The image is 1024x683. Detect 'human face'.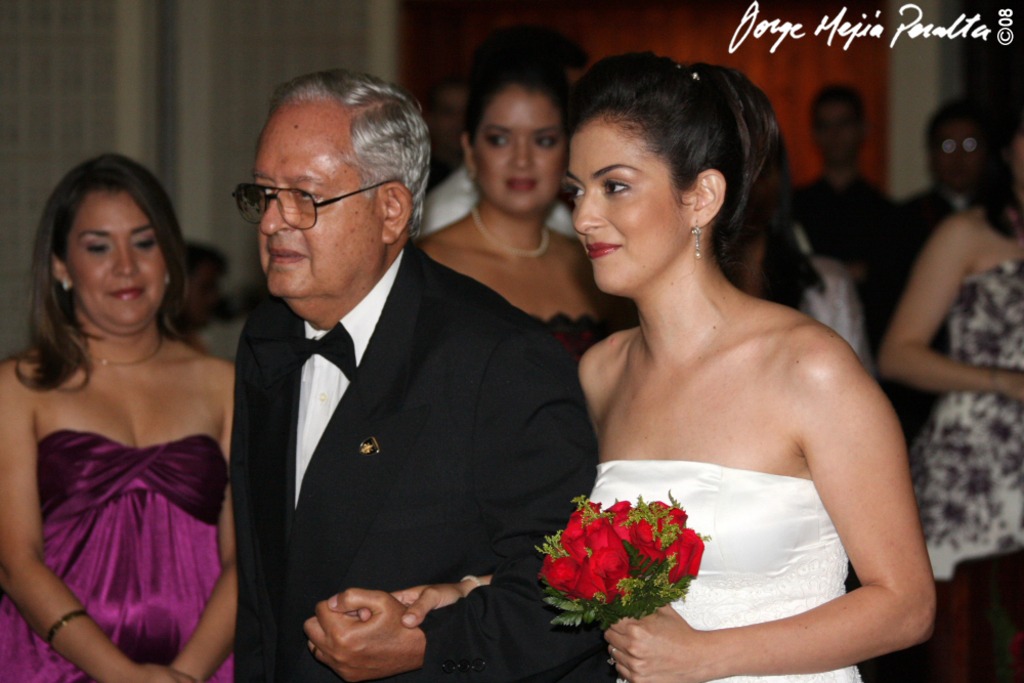
Detection: l=814, t=100, r=857, b=168.
